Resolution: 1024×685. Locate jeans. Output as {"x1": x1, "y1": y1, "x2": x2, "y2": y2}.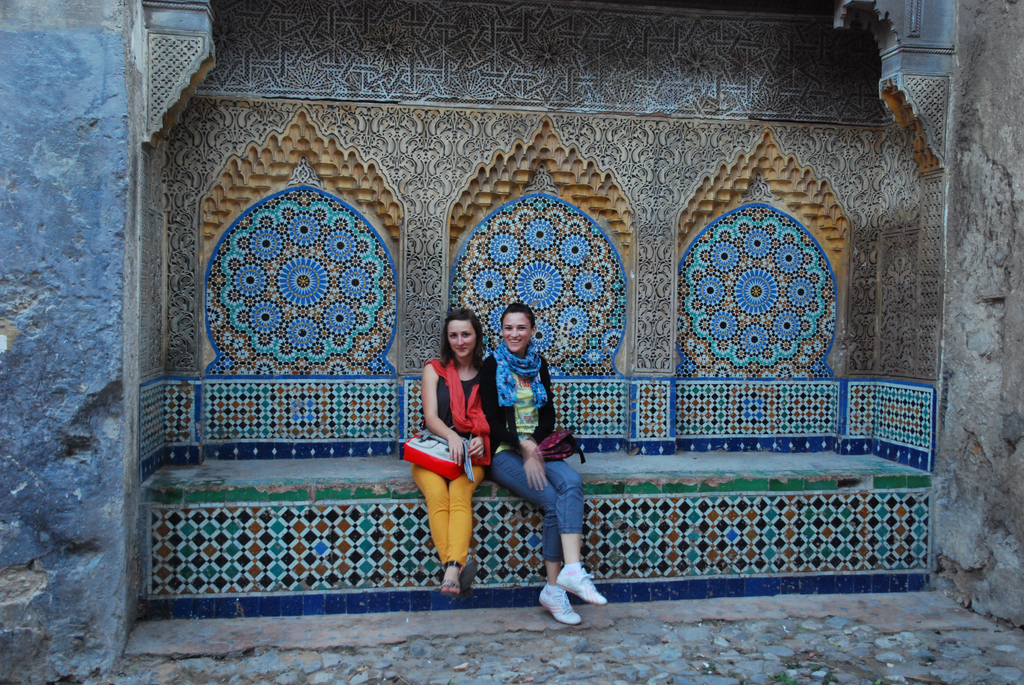
{"x1": 499, "y1": 460, "x2": 586, "y2": 610}.
